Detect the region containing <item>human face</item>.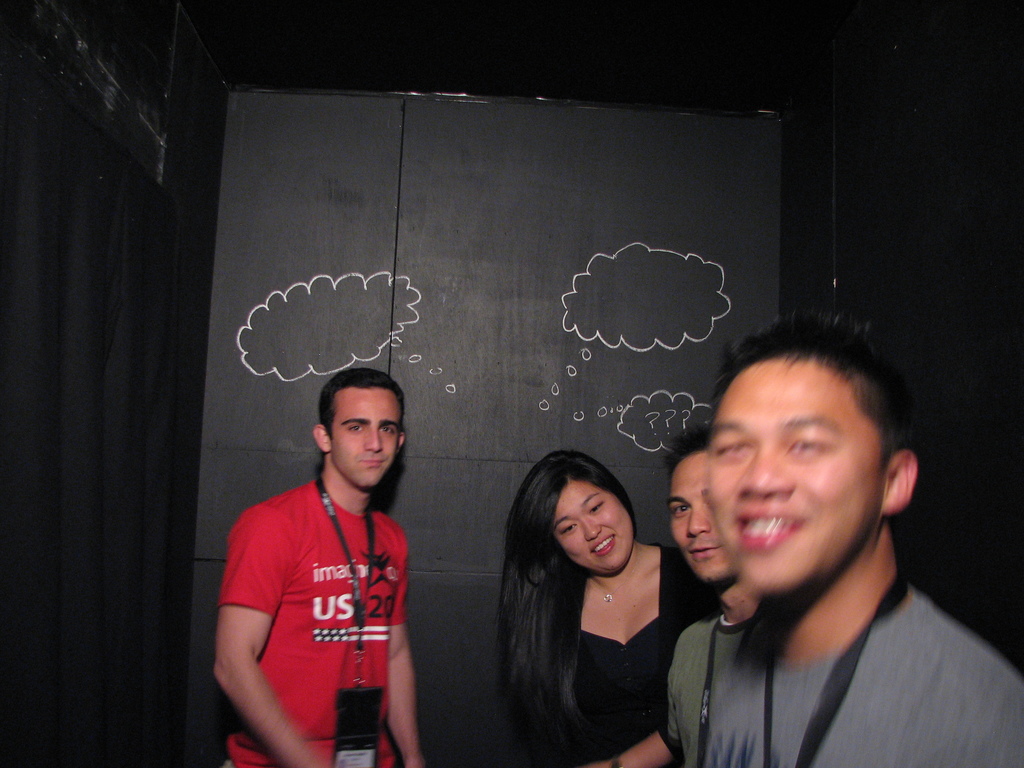
(707, 356, 884, 595).
